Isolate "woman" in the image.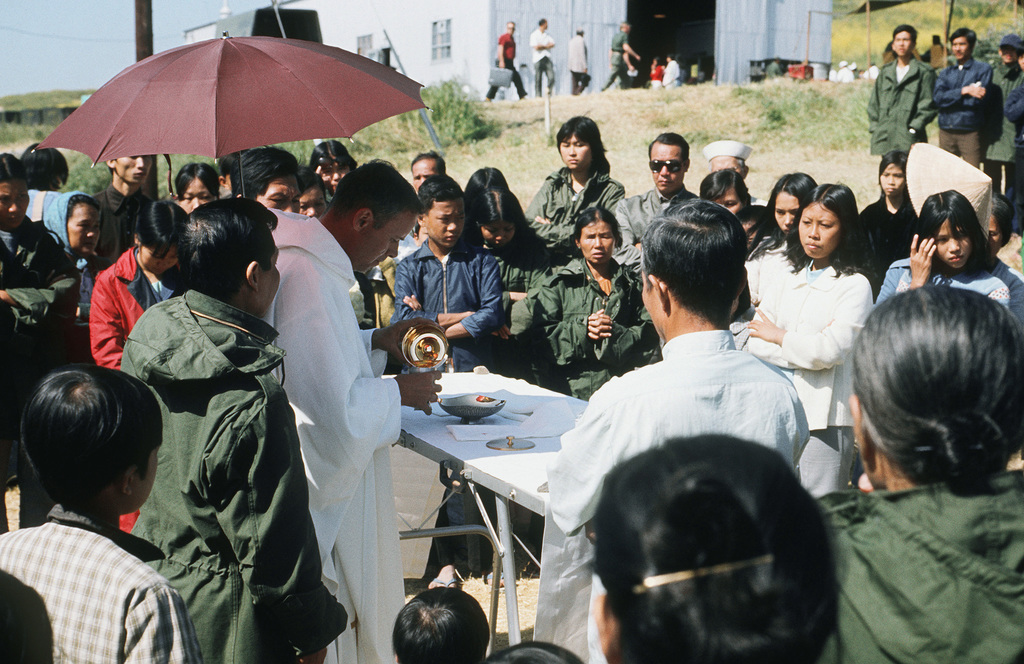
Isolated region: select_region(857, 149, 924, 261).
